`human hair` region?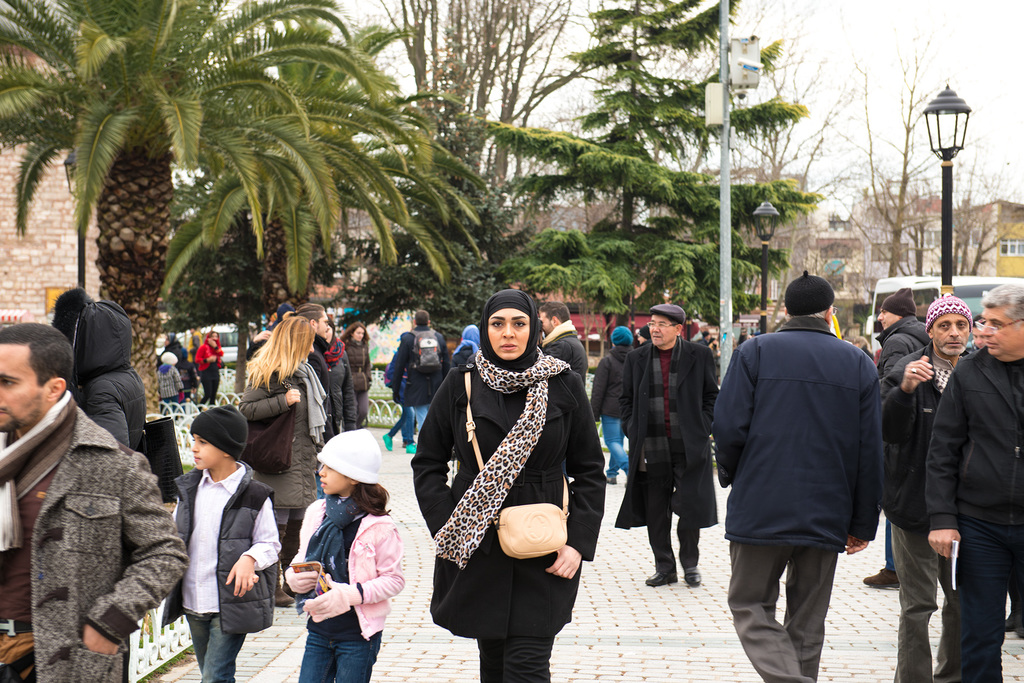
0:317:77:394
